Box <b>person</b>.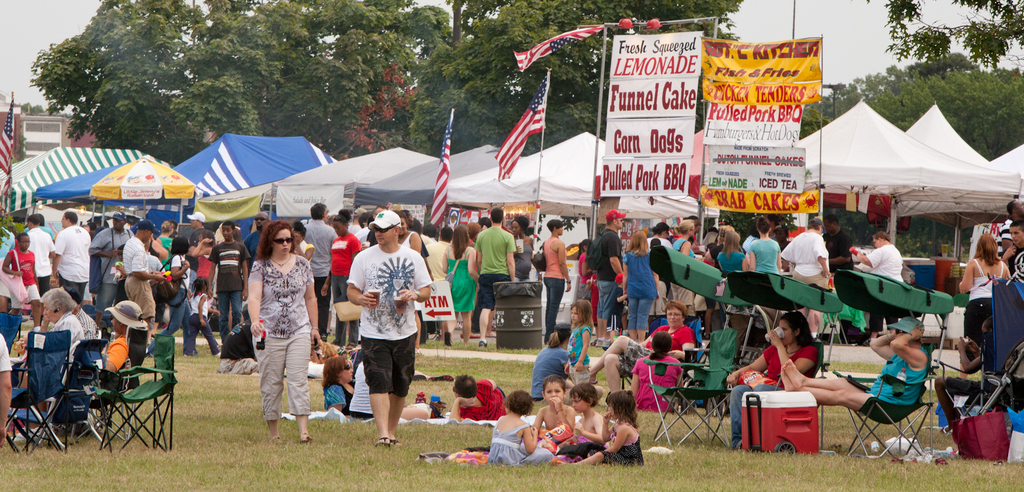
111:212:167:330.
